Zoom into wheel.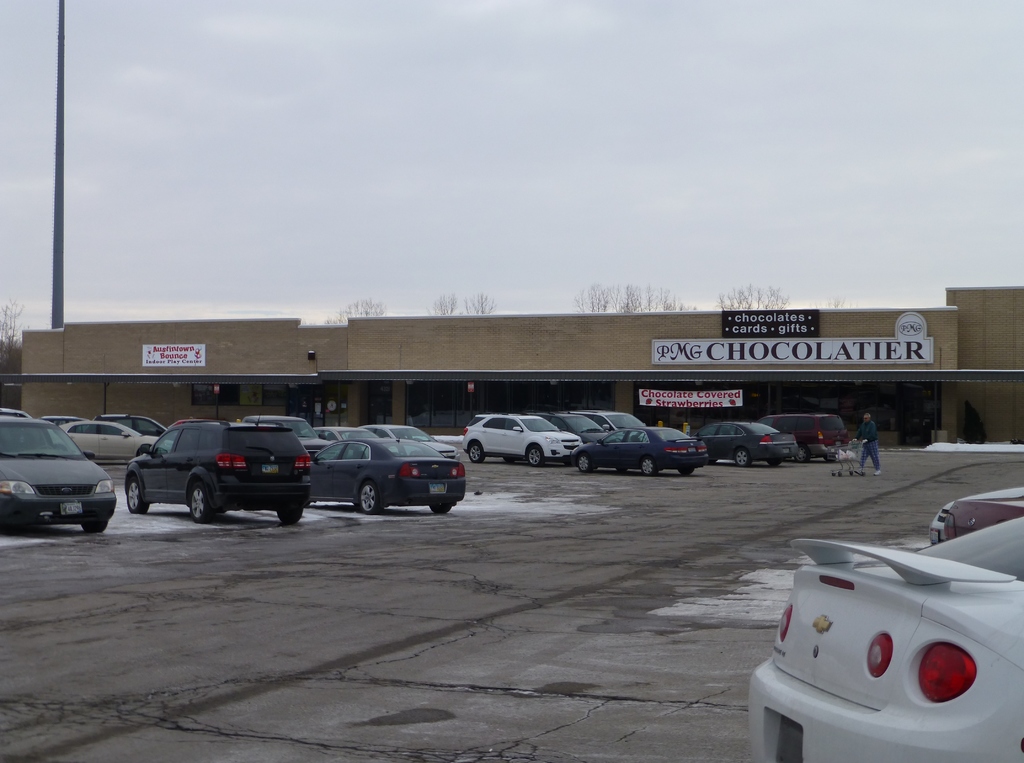
Zoom target: left=578, top=453, right=593, bottom=473.
